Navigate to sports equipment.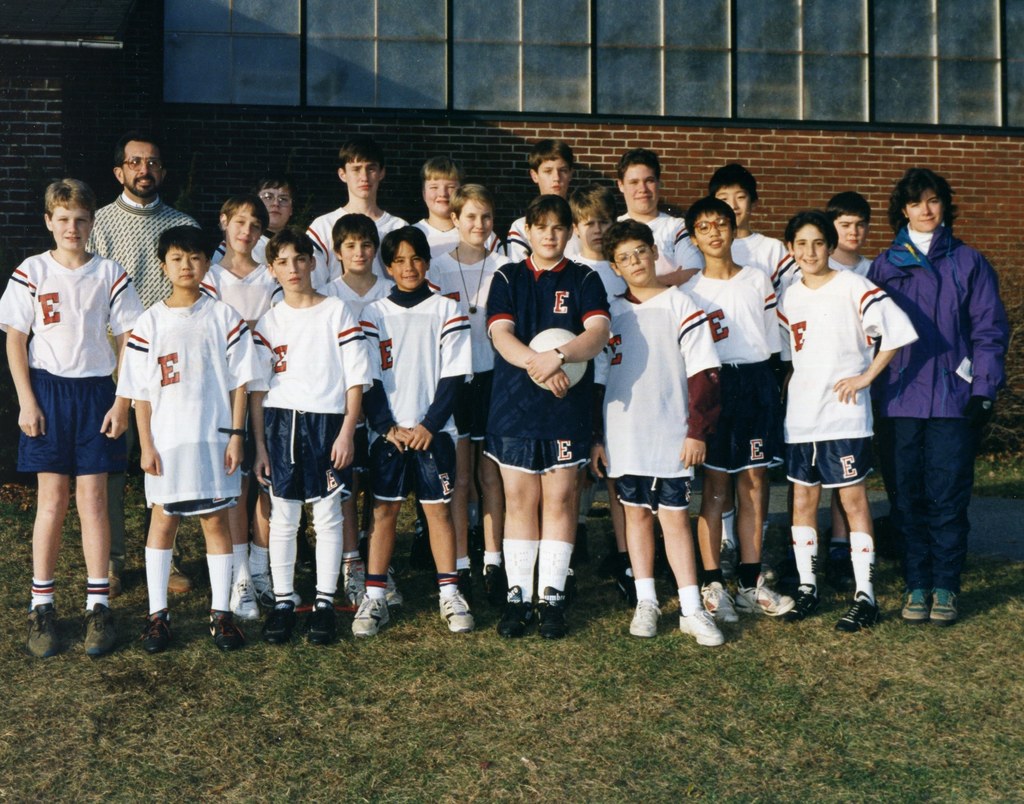
Navigation target: (x1=229, y1=580, x2=258, y2=619).
